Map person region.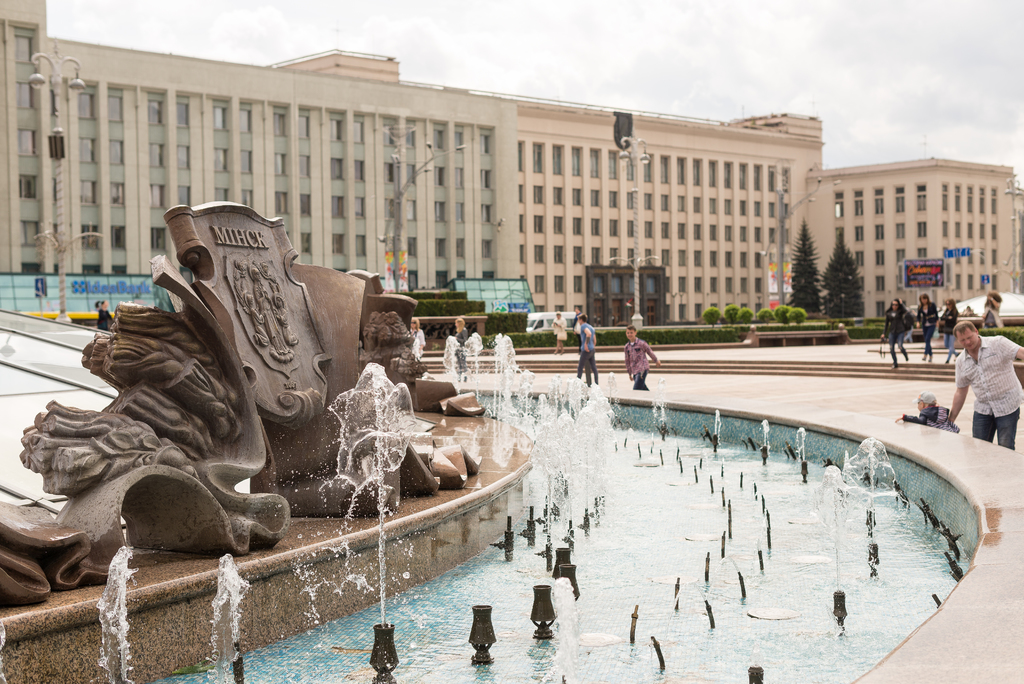
Mapped to (573,316,600,384).
